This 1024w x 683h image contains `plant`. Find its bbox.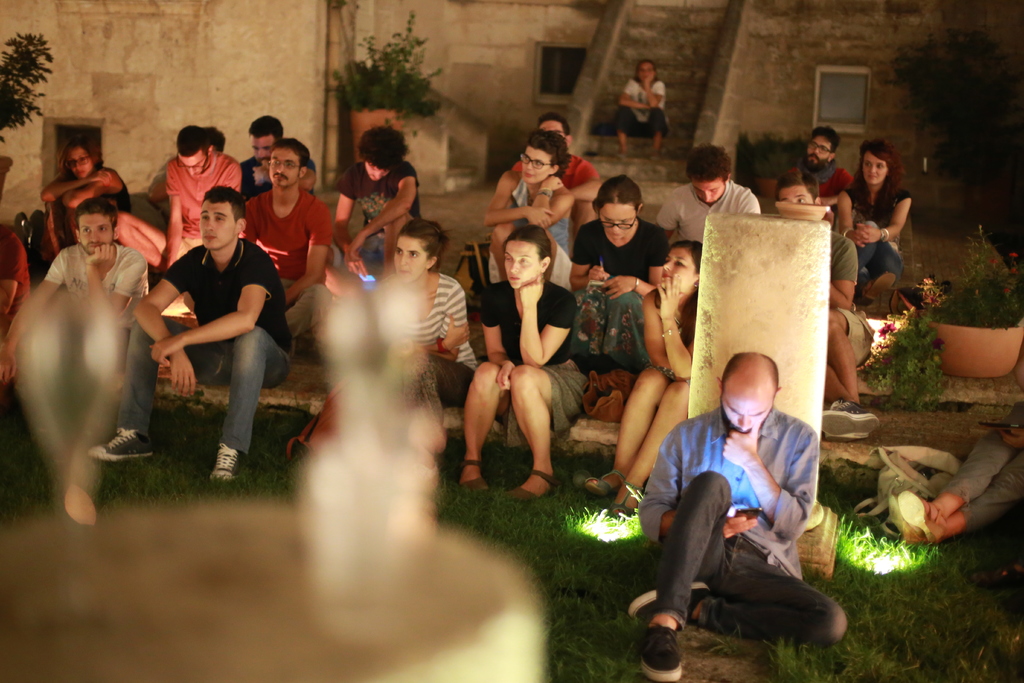
{"left": 883, "top": 299, "right": 962, "bottom": 406}.
